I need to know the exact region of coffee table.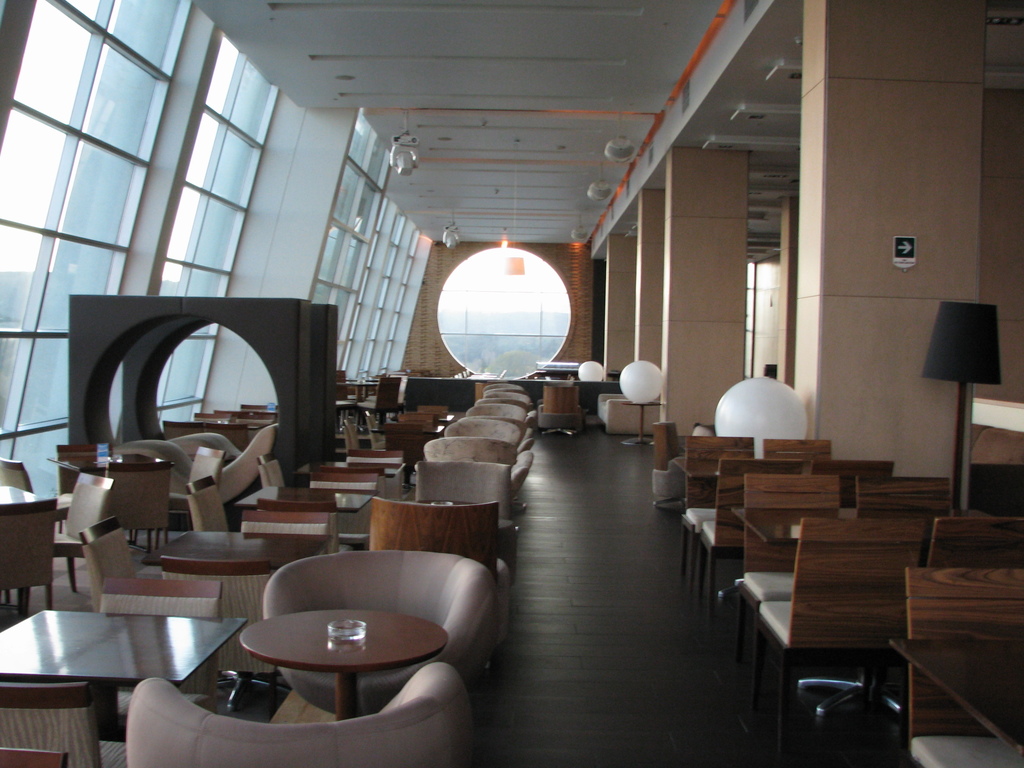
Region: 197/416/269/435.
